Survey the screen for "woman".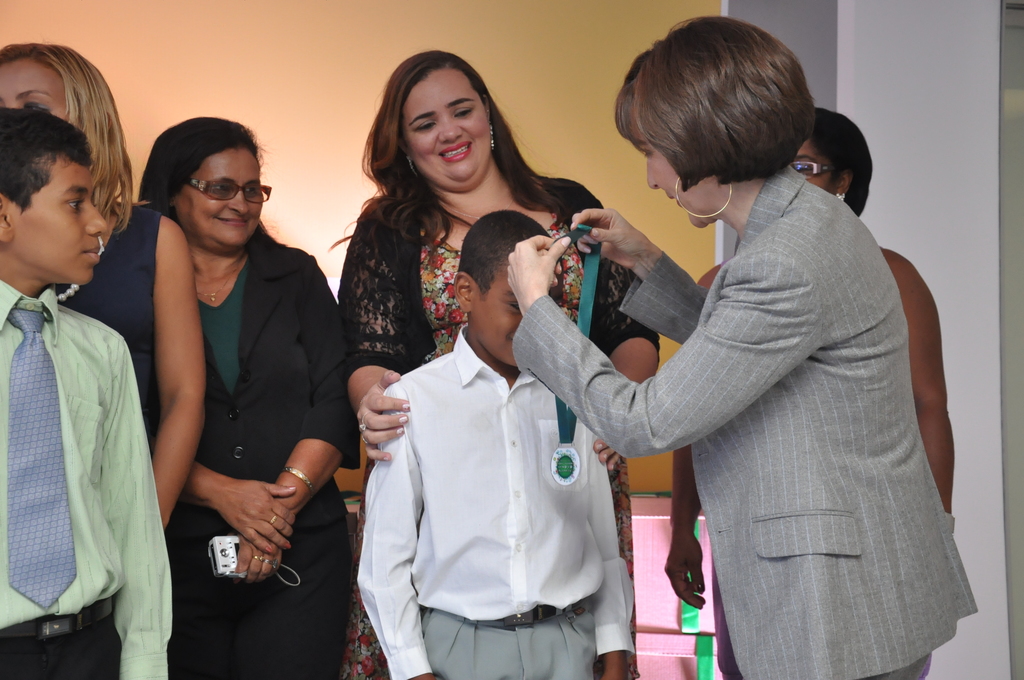
Survey found: bbox=(508, 13, 979, 679).
